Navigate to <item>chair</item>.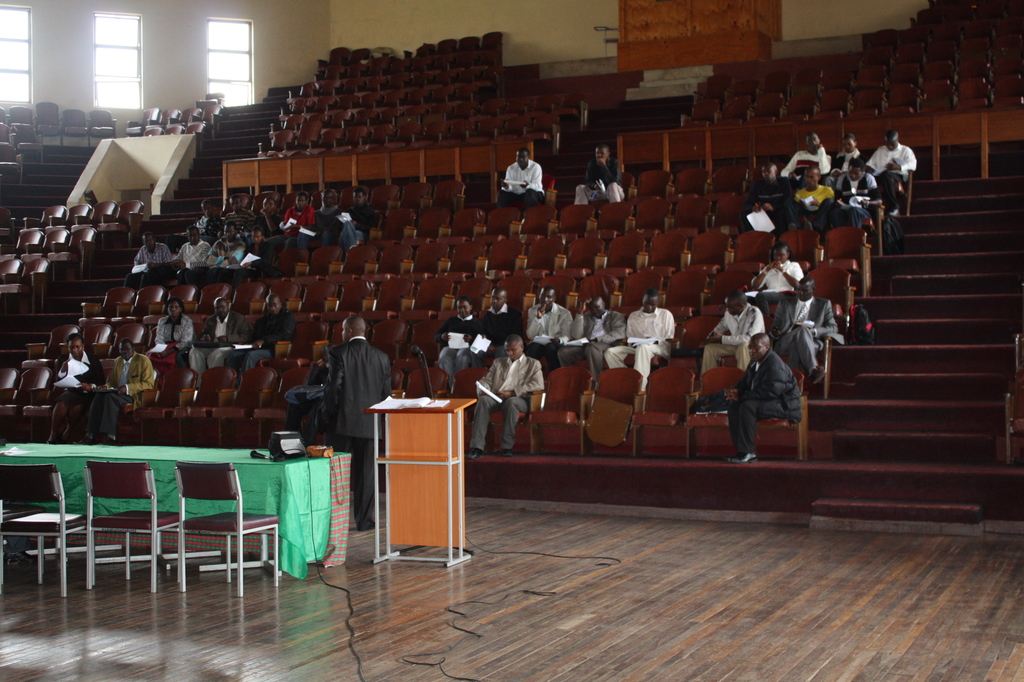
Navigation target: 364,127,391,146.
